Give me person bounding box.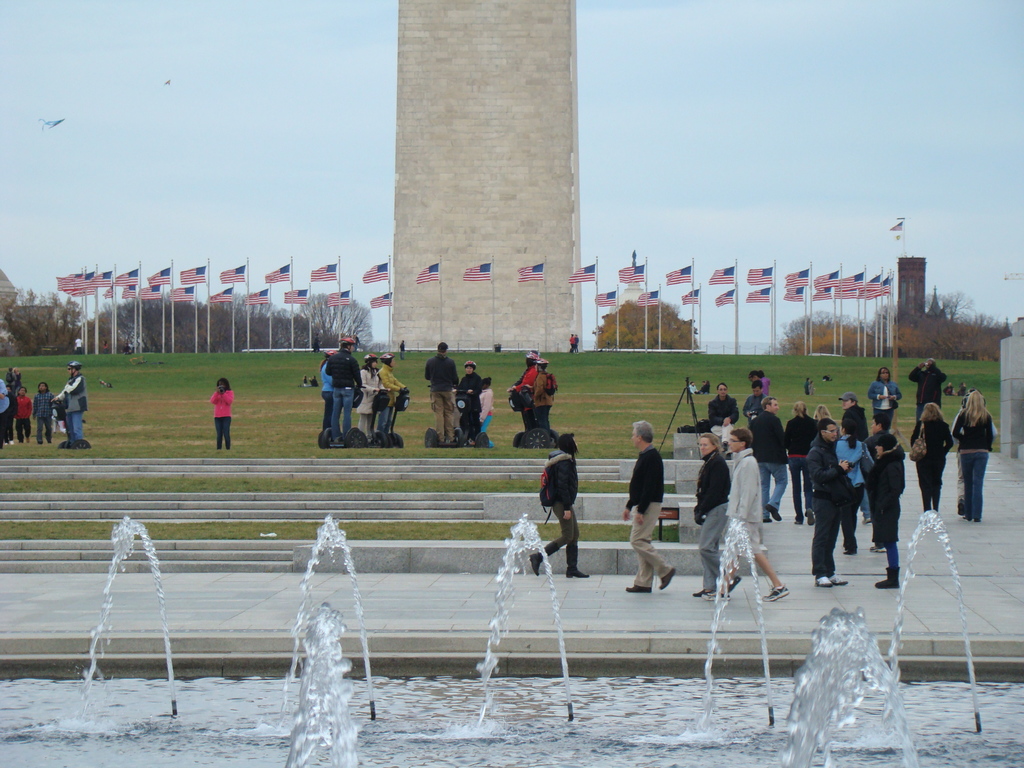
<box>461,360,481,446</box>.
